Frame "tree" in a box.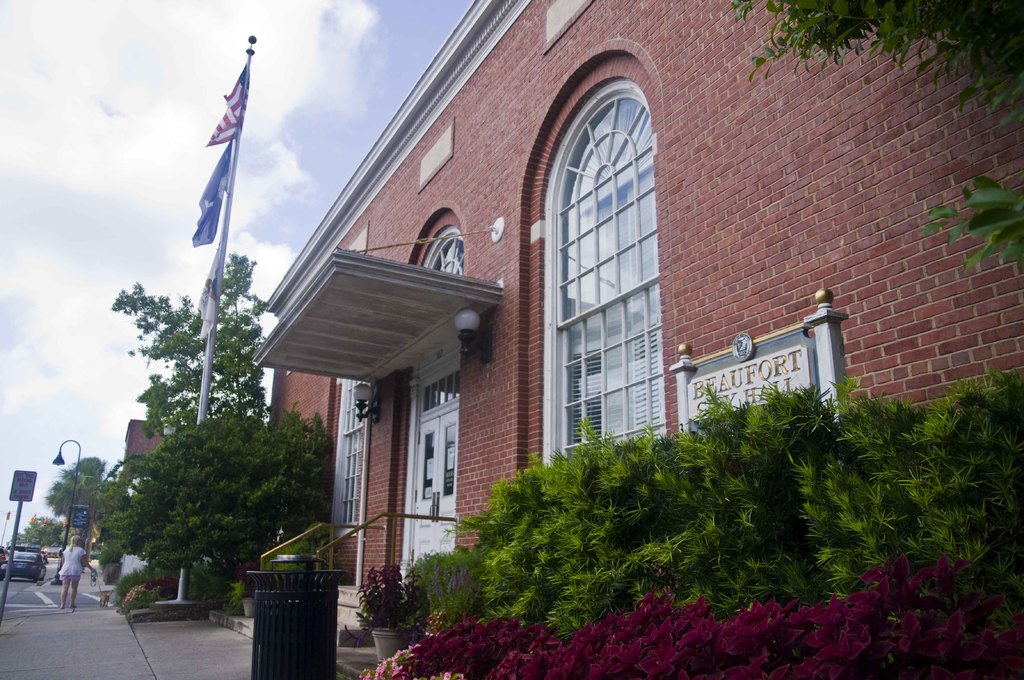
[x1=109, y1=249, x2=270, y2=411].
